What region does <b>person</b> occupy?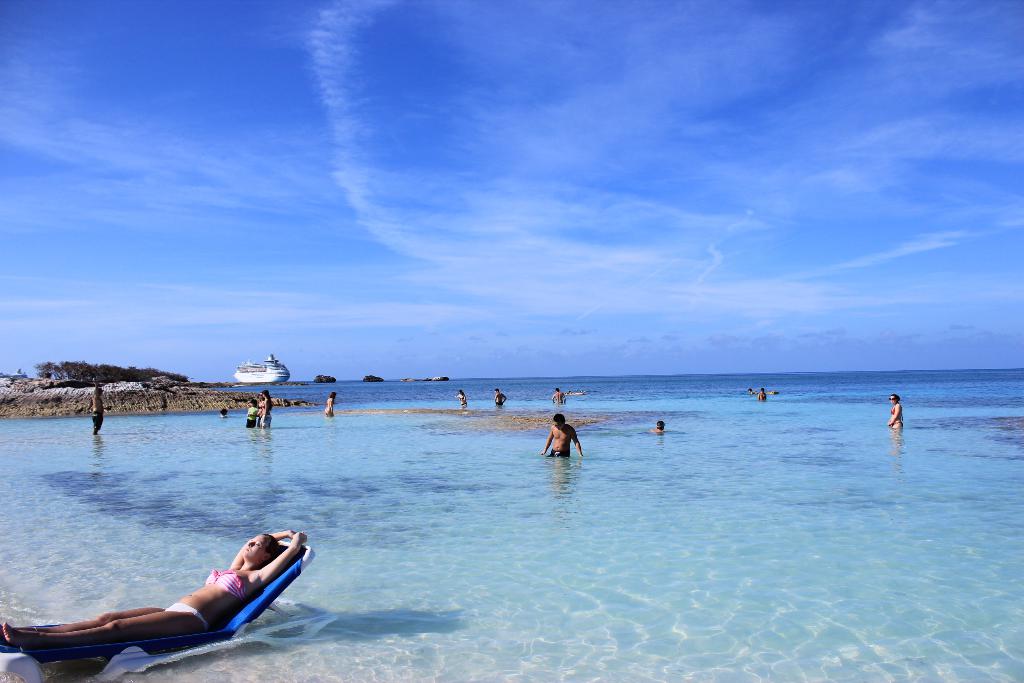
select_region(884, 388, 902, 432).
